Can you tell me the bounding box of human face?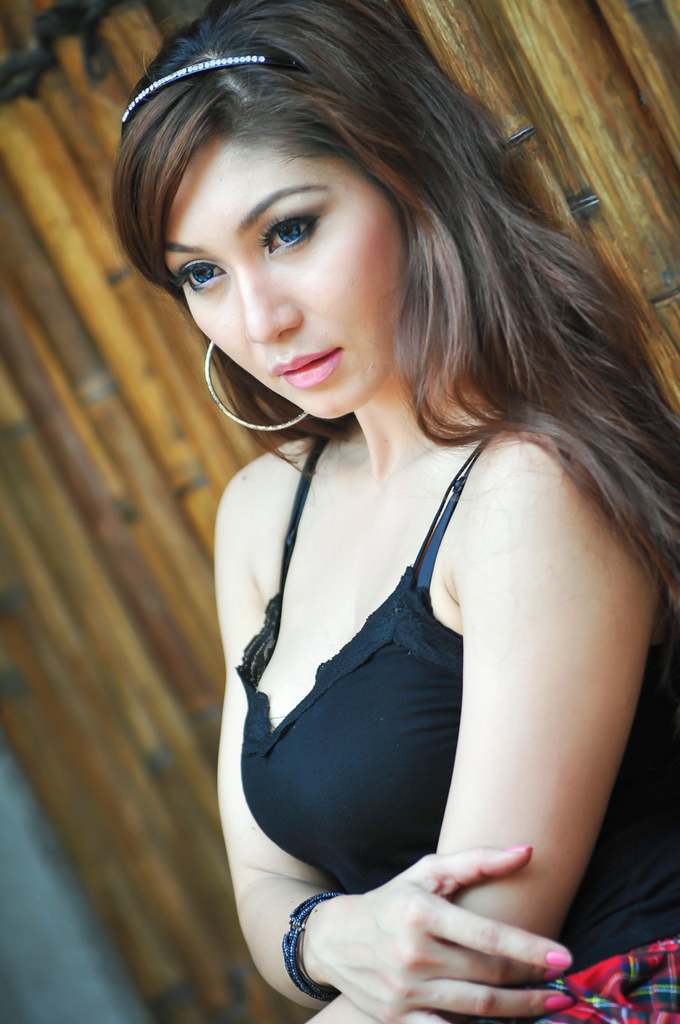
box(168, 135, 401, 424).
